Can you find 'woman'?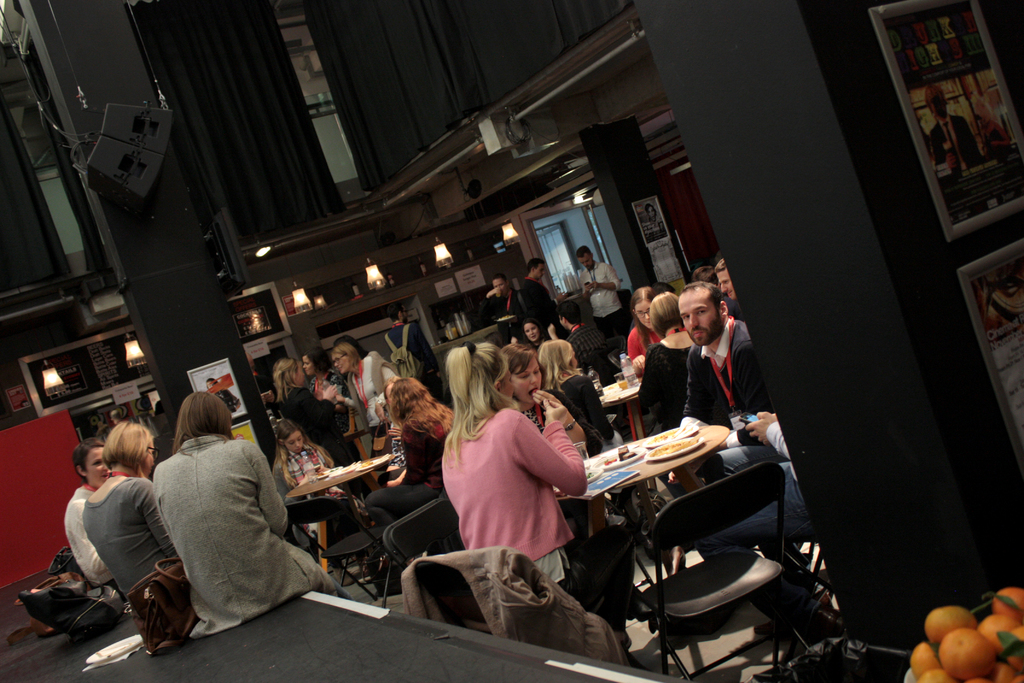
Yes, bounding box: (528,338,636,451).
